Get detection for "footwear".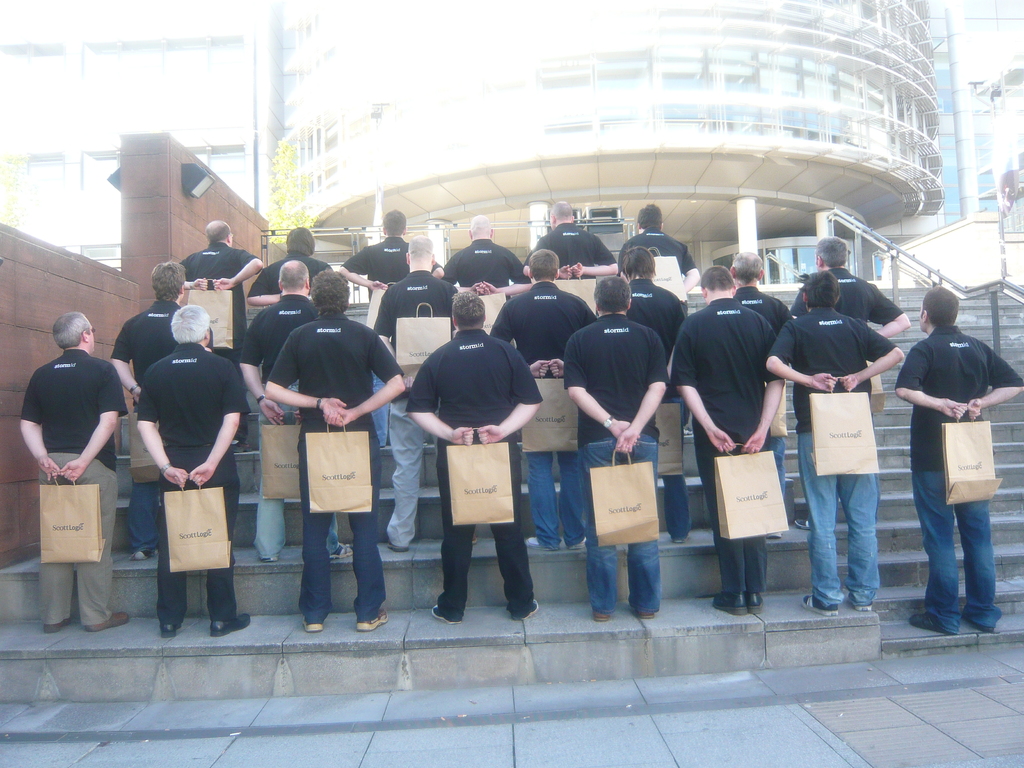
Detection: 854 601 877 610.
